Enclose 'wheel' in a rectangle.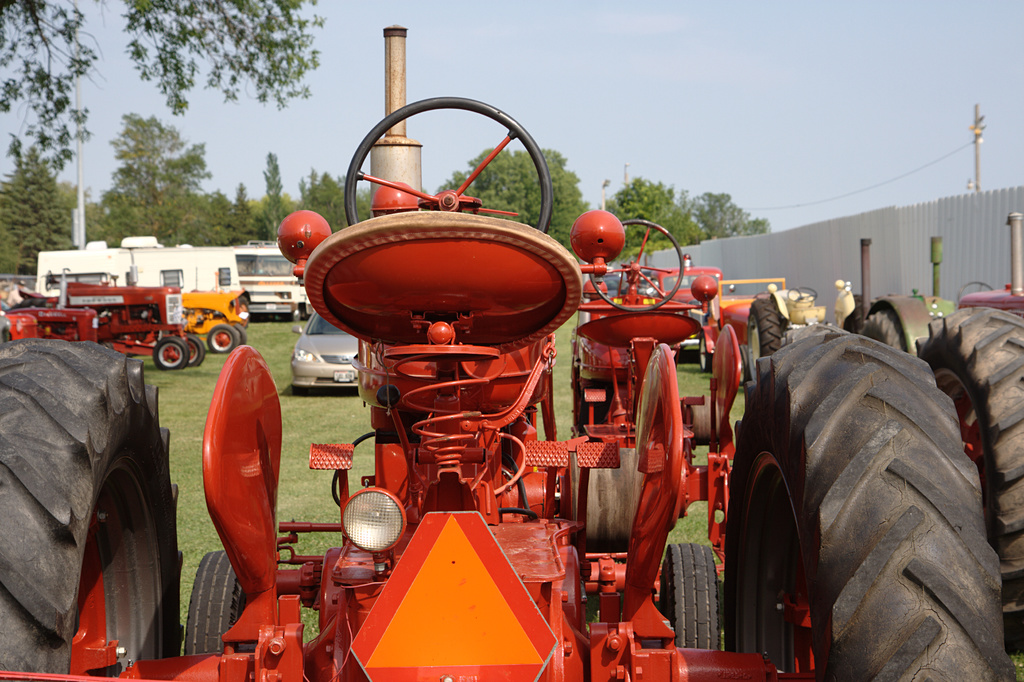
bbox=(230, 325, 245, 344).
